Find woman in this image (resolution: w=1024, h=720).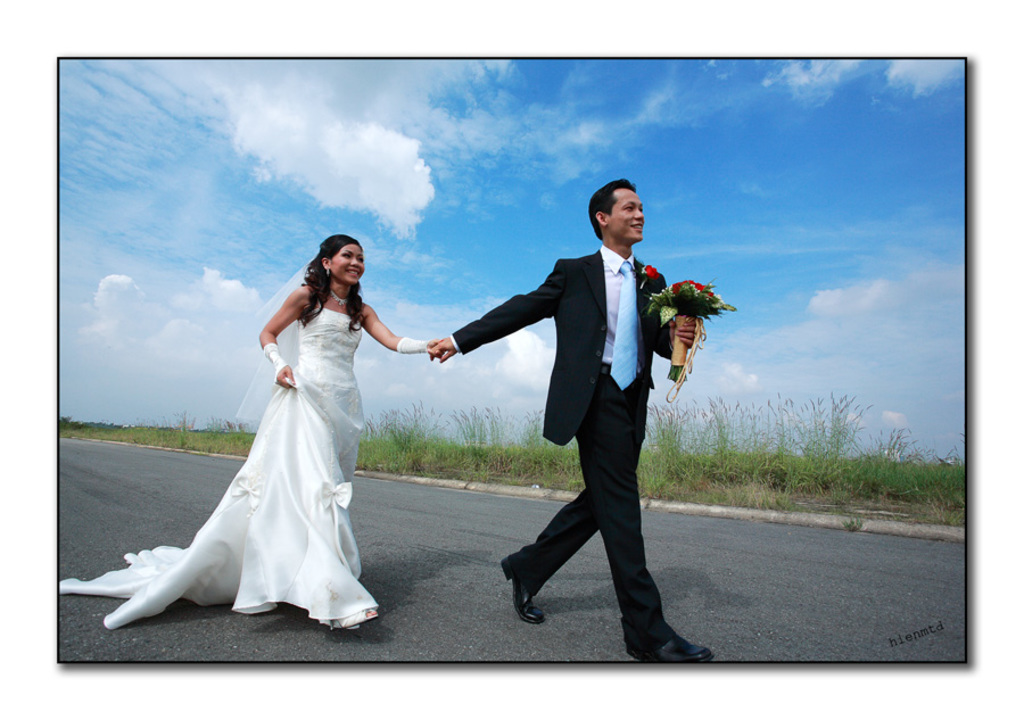
pyautogui.locateOnScreen(75, 229, 437, 640).
